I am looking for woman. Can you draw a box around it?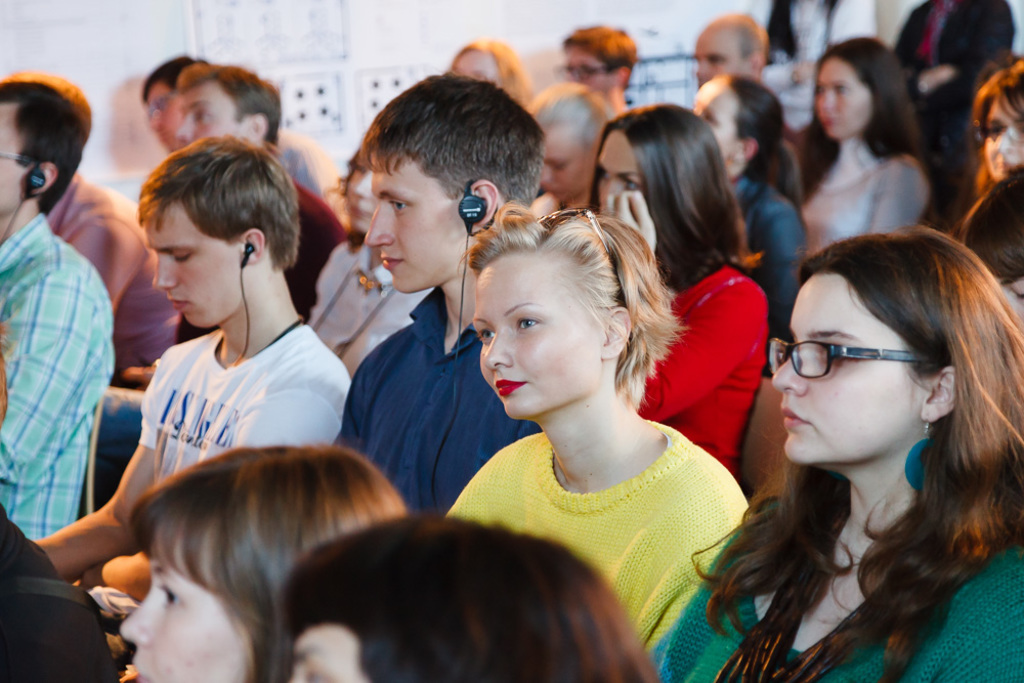
Sure, the bounding box is pyautogui.locateOnScreen(968, 60, 1023, 199).
